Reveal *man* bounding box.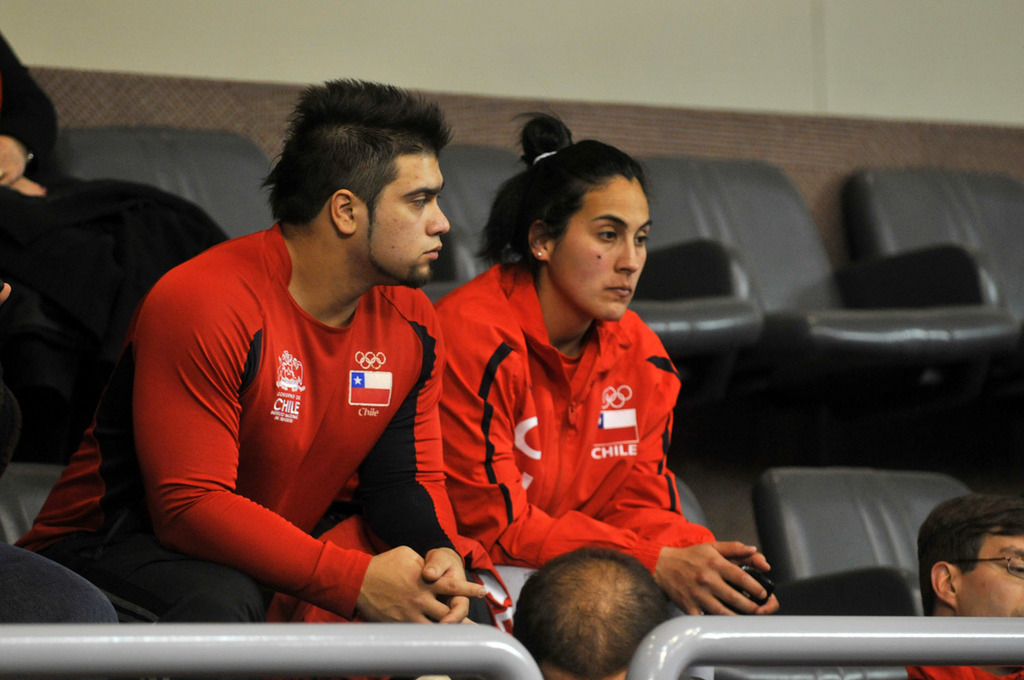
Revealed: (109, 89, 499, 649).
